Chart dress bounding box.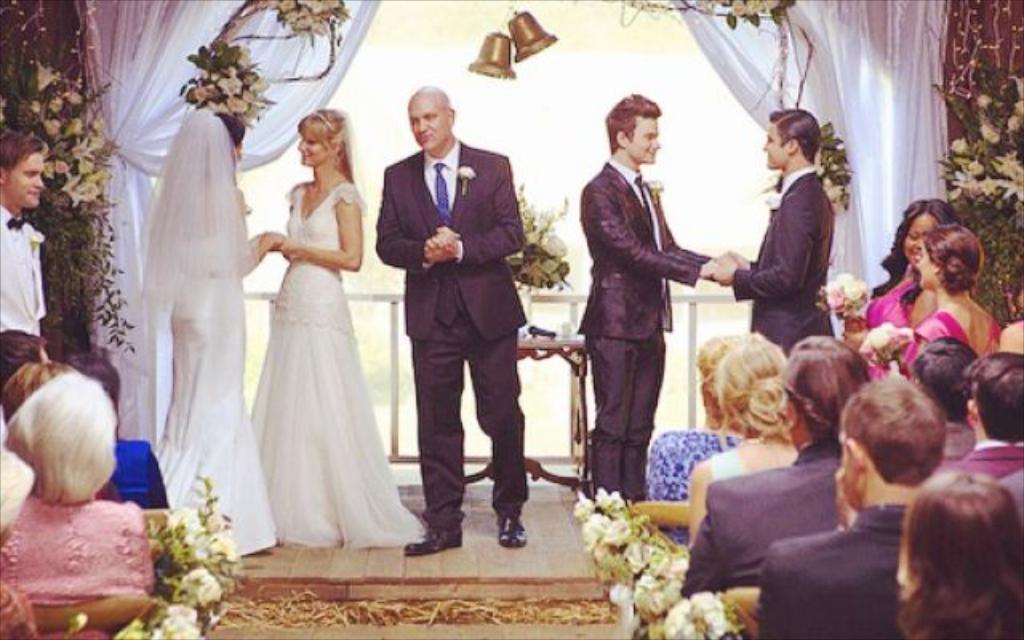
Charted: select_region(243, 181, 426, 547).
